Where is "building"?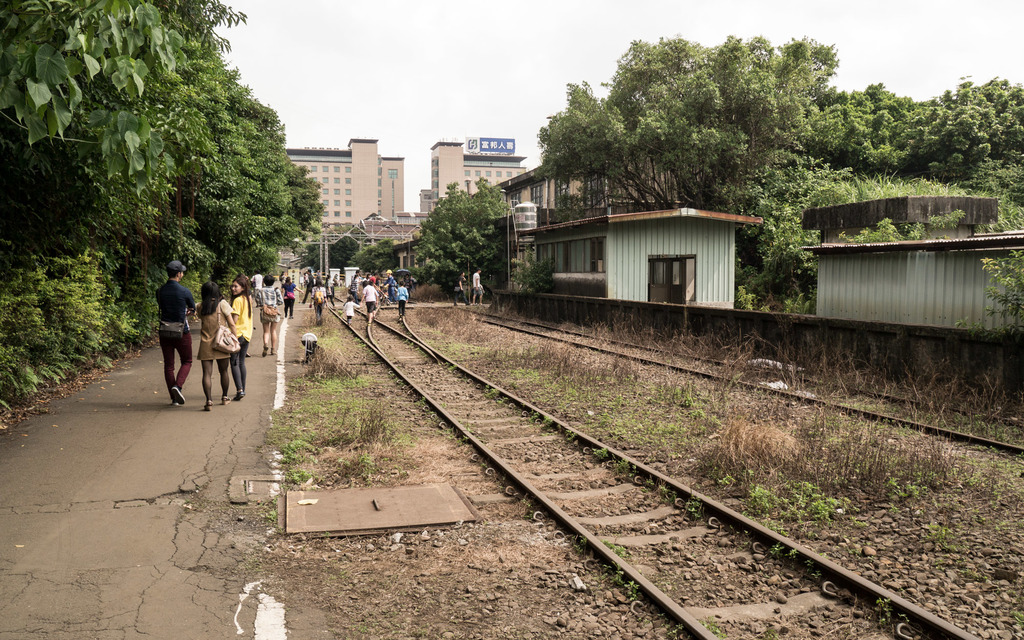
[289,138,403,221].
